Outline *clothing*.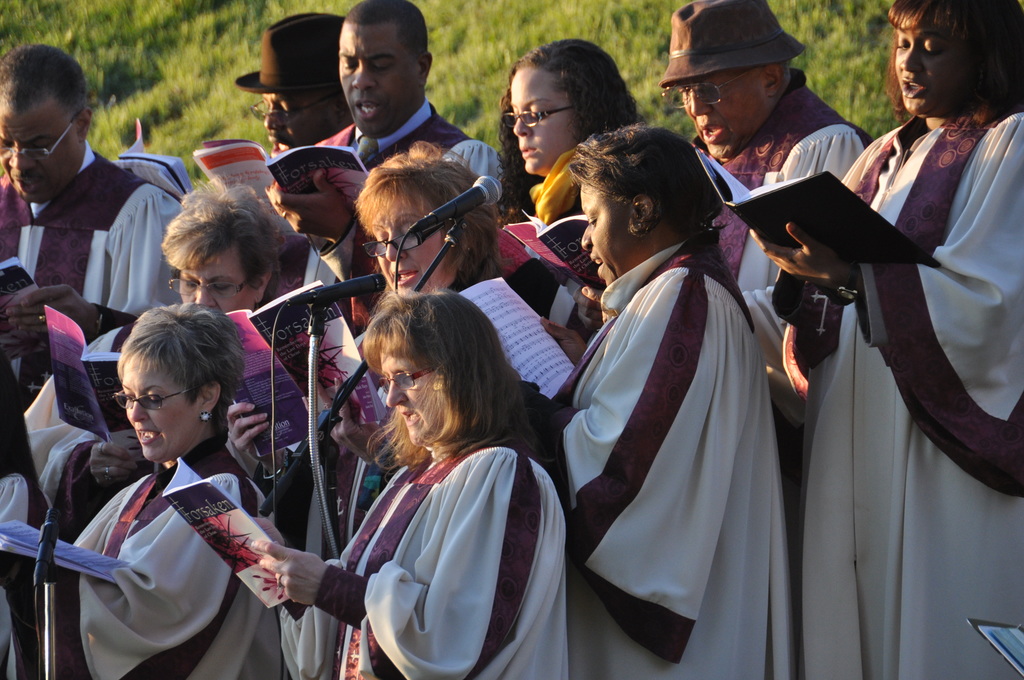
Outline: bbox(693, 69, 870, 572).
